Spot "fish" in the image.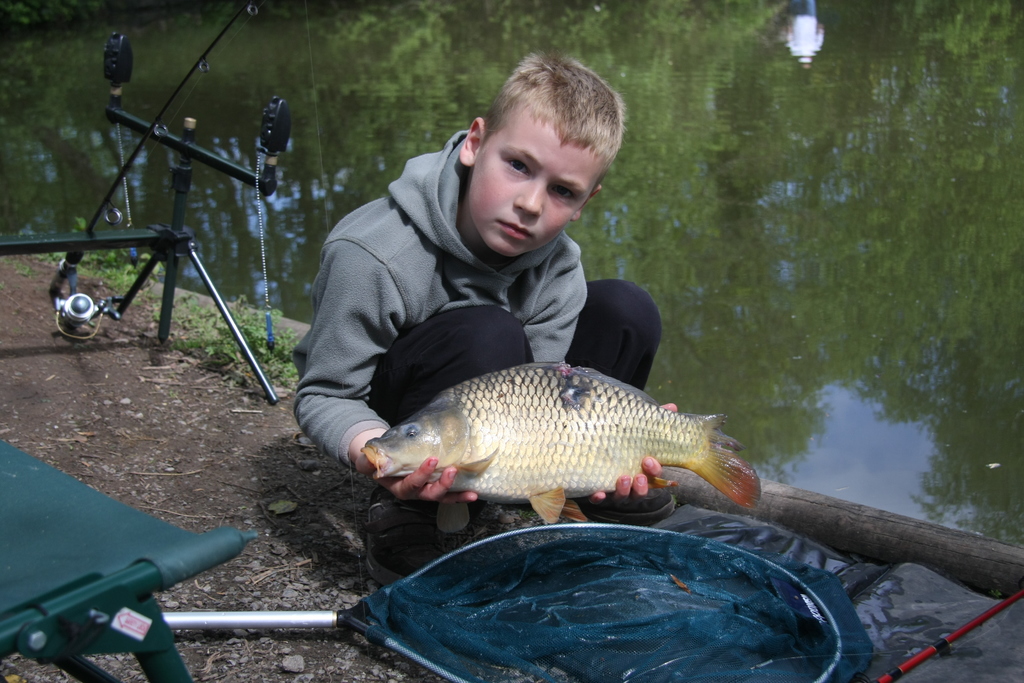
"fish" found at [left=360, top=361, right=760, bottom=526].
